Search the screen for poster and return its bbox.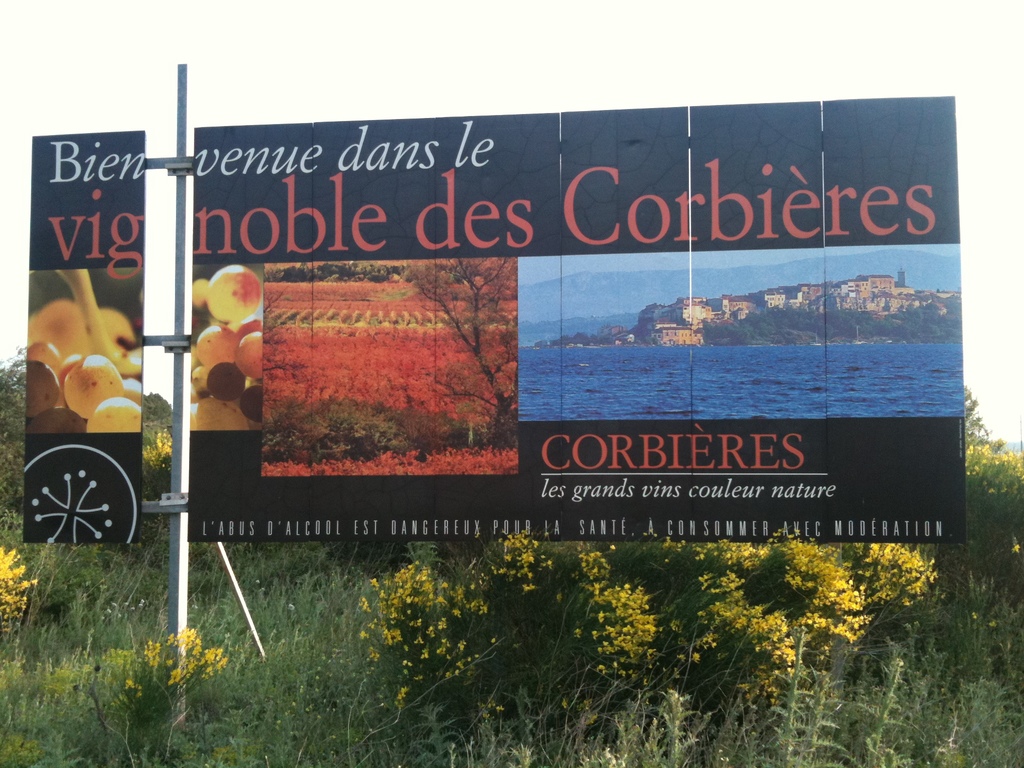
Found: box=[23, 133, 141, 545].
